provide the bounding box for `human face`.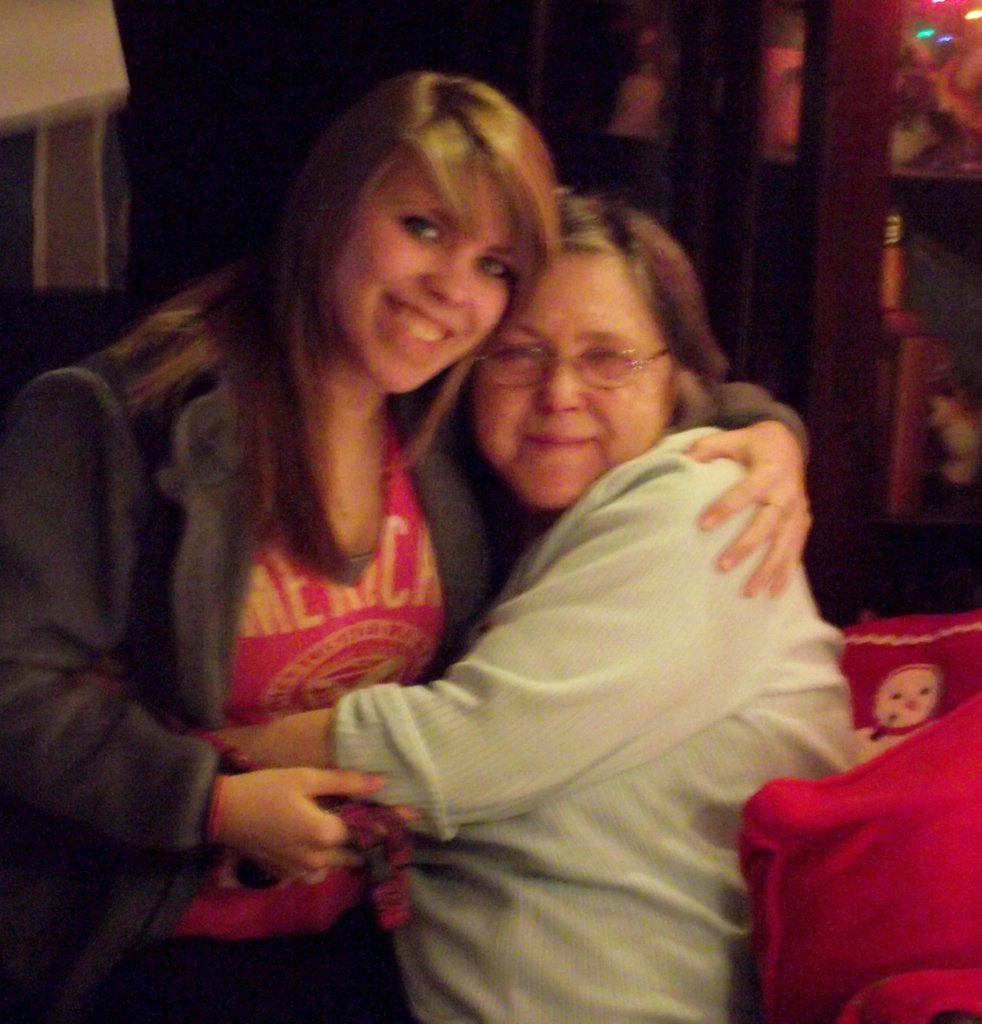
rect(469, 257, 672, 515).
